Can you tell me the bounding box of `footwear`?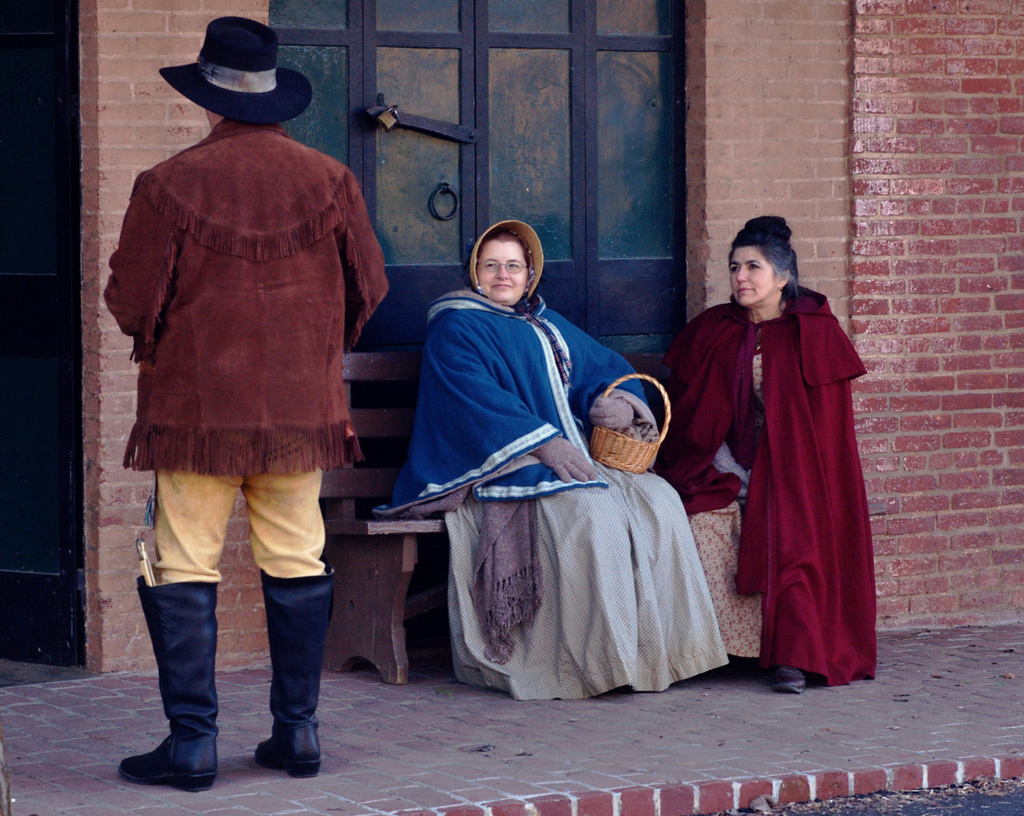
Rect(769, 665, 806, 694).
